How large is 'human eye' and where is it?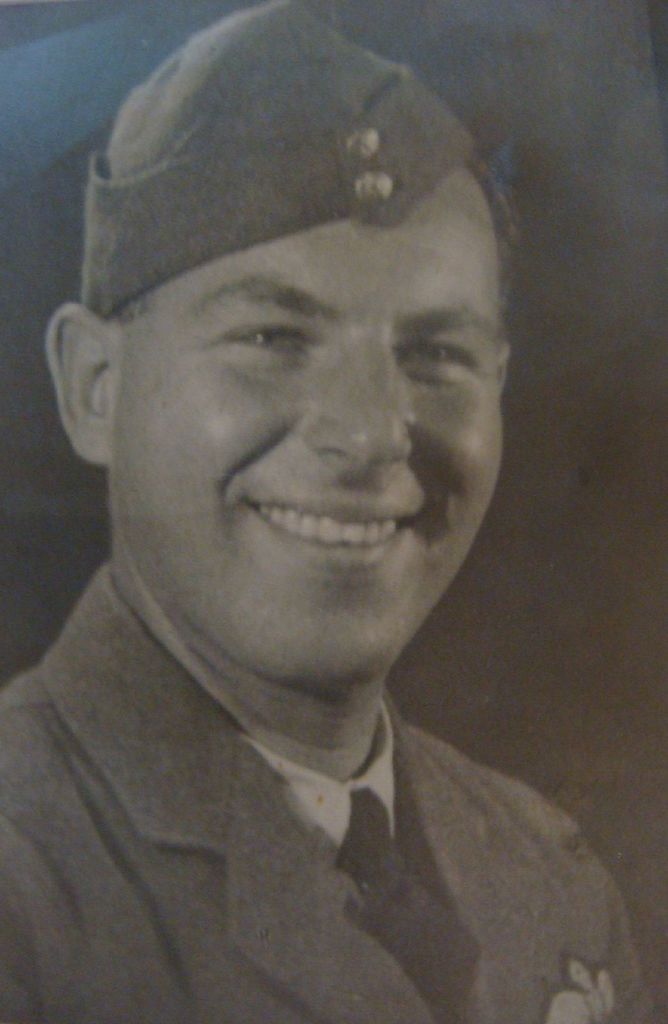
Bounding box: select_region(400, 316, 482, 390).
